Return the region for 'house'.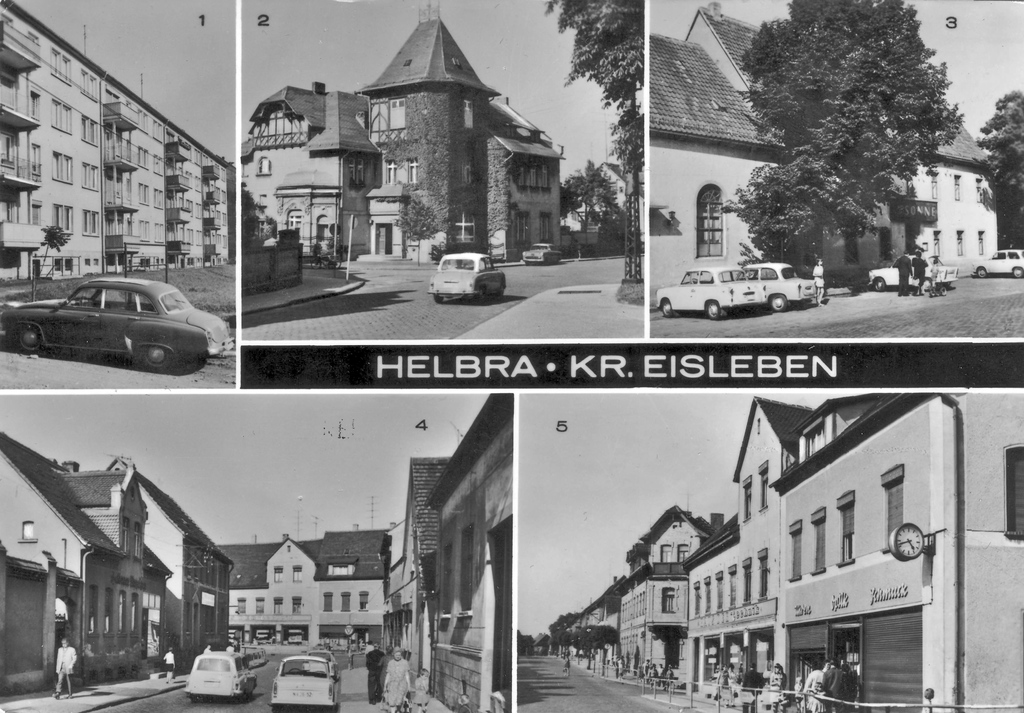
x1=623 y1=557 x2=691 y2=687.
